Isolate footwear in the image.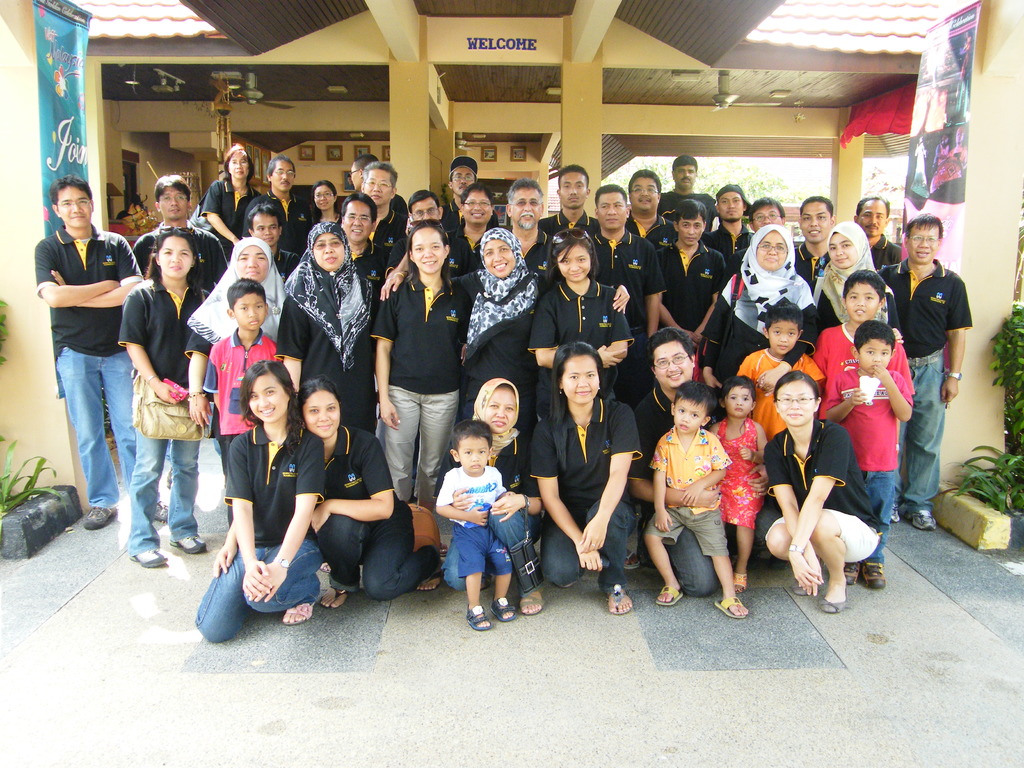
Isolated region: [left=279, top=607, right=314, bottom=630].
